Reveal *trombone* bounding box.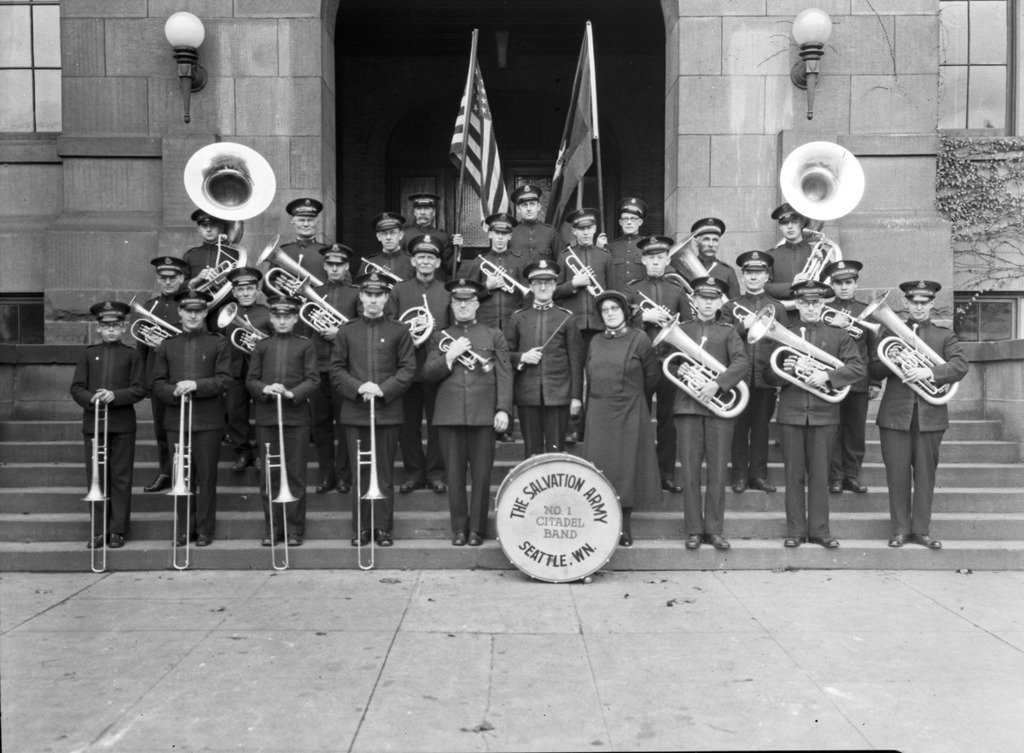
Revealed: detection(182, 137, 278, 301).
